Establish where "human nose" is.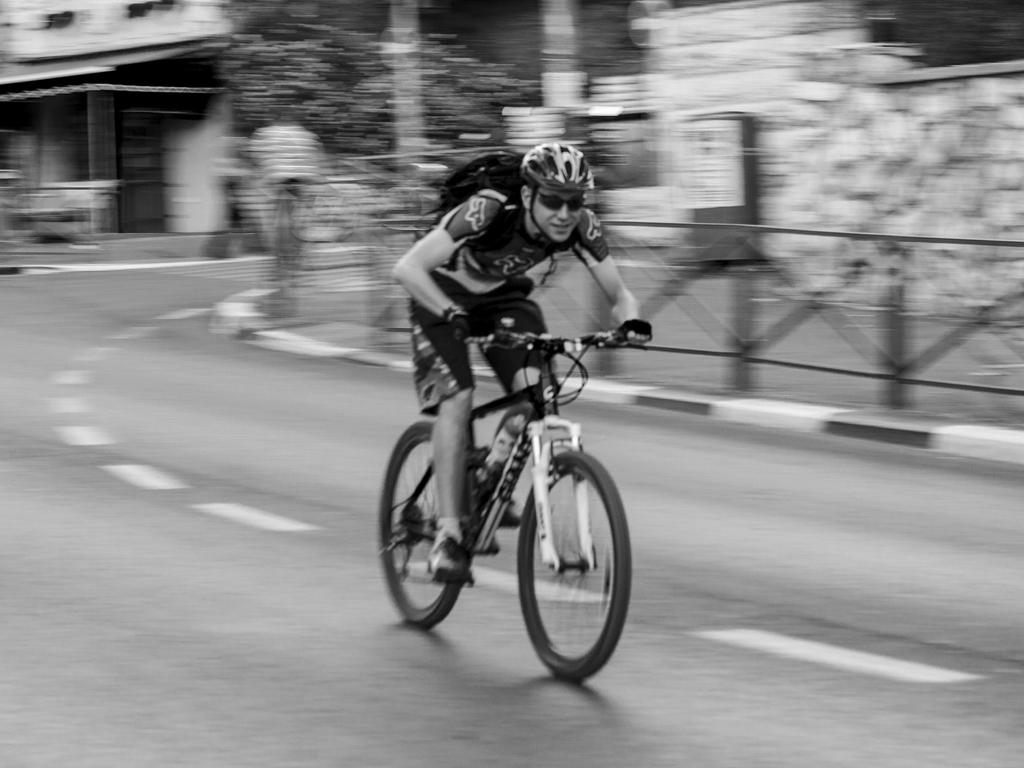
Established at bbox(556, 207, 570, 221).
